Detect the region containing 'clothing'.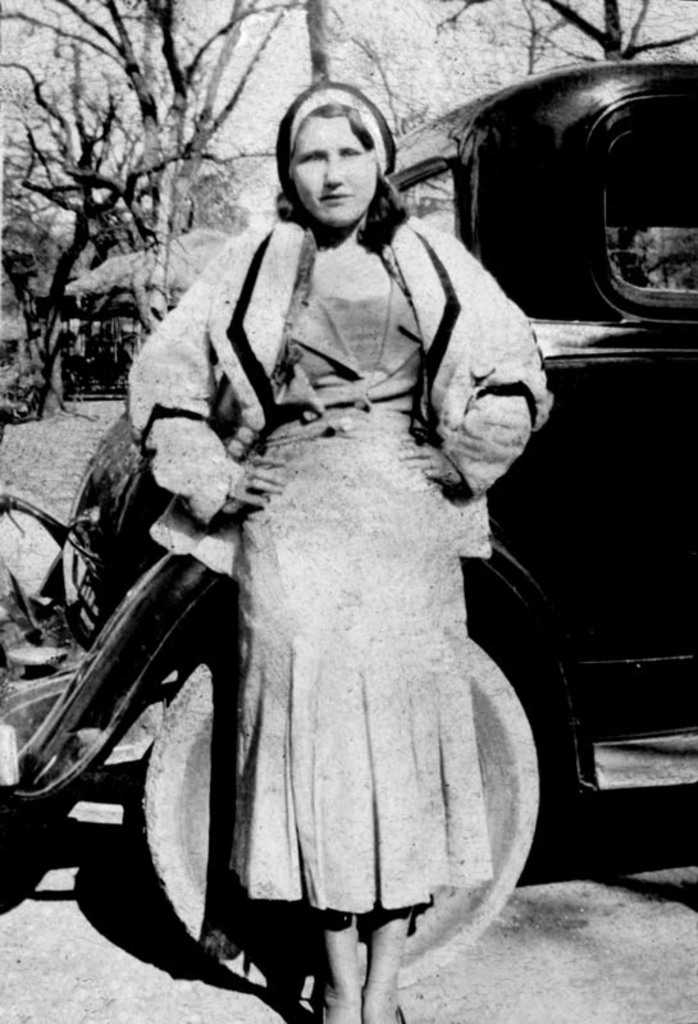
bbox(158, 204, 548, 938).
